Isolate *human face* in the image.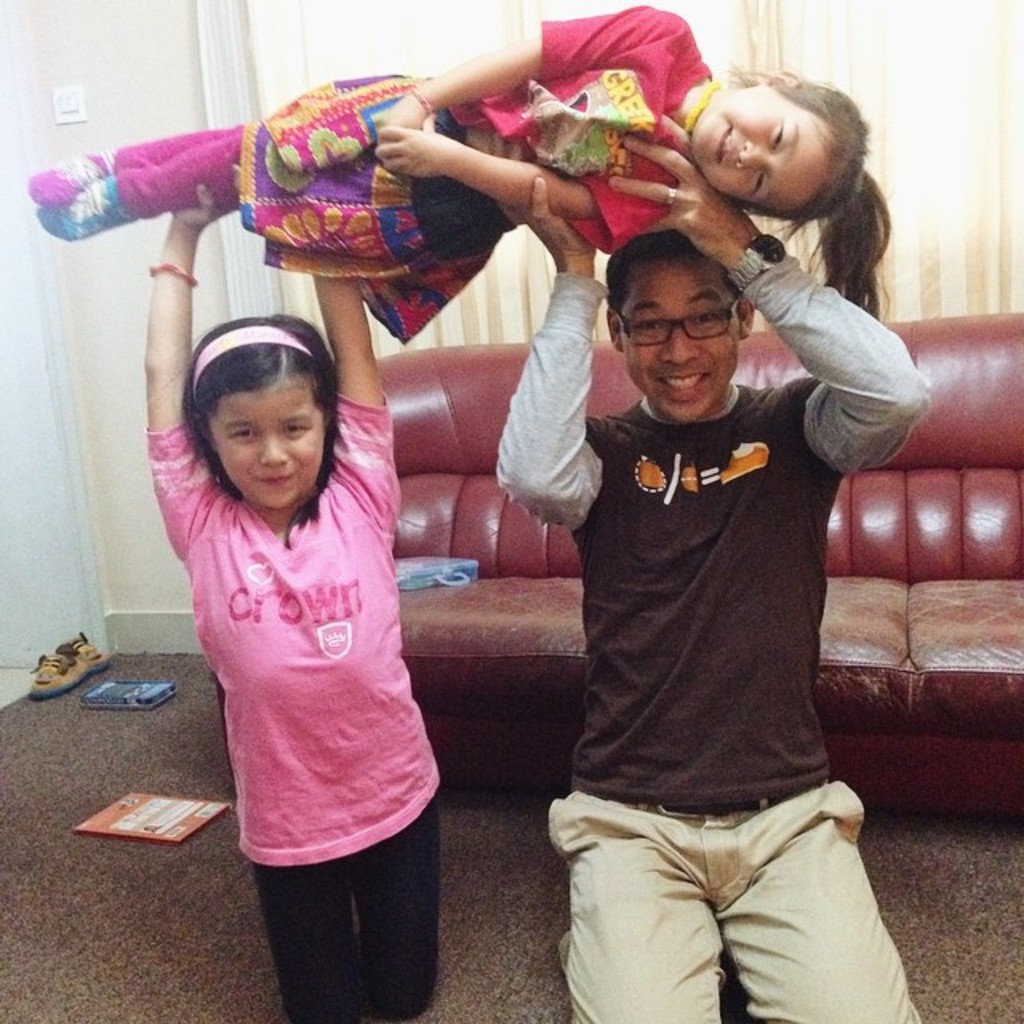
Isolated region: bbox=[685, 83, 843, 208].
